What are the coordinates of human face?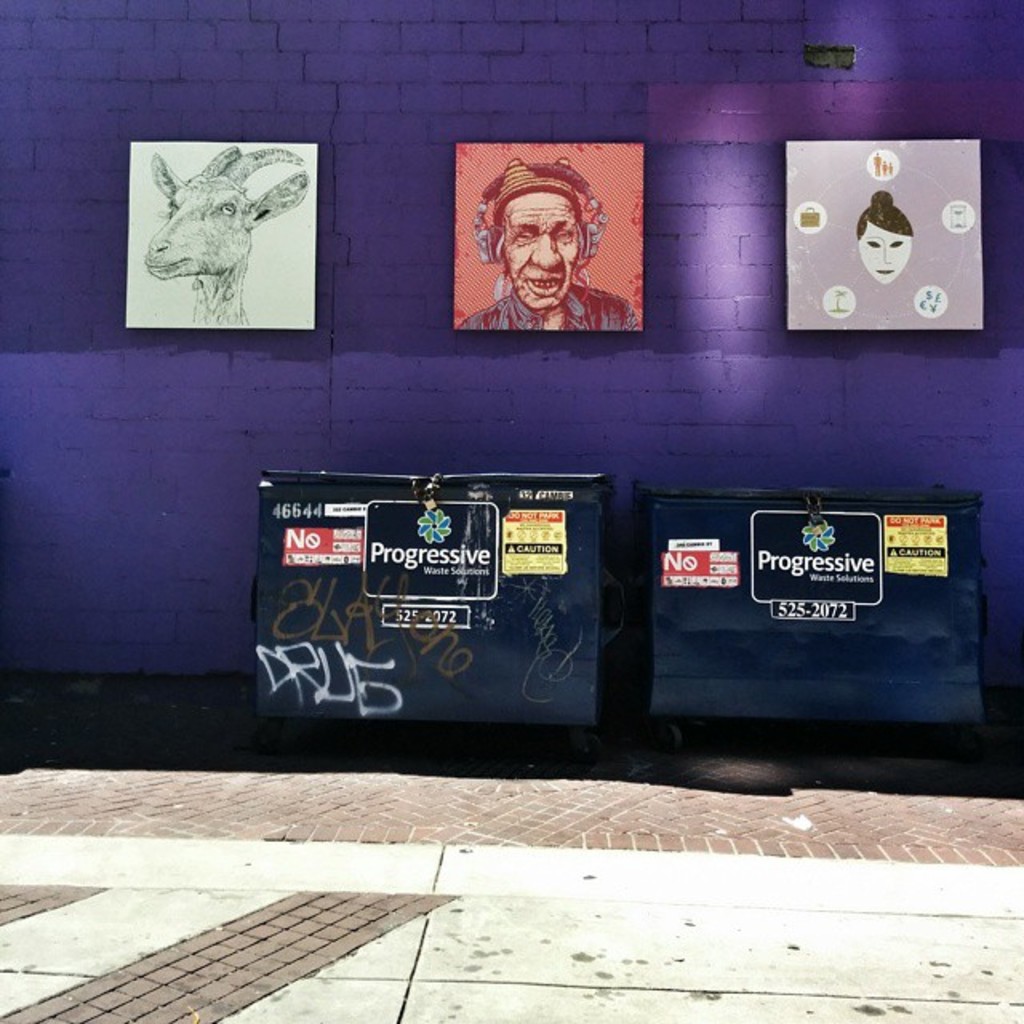
Rect(502, 189, 581, 307).
